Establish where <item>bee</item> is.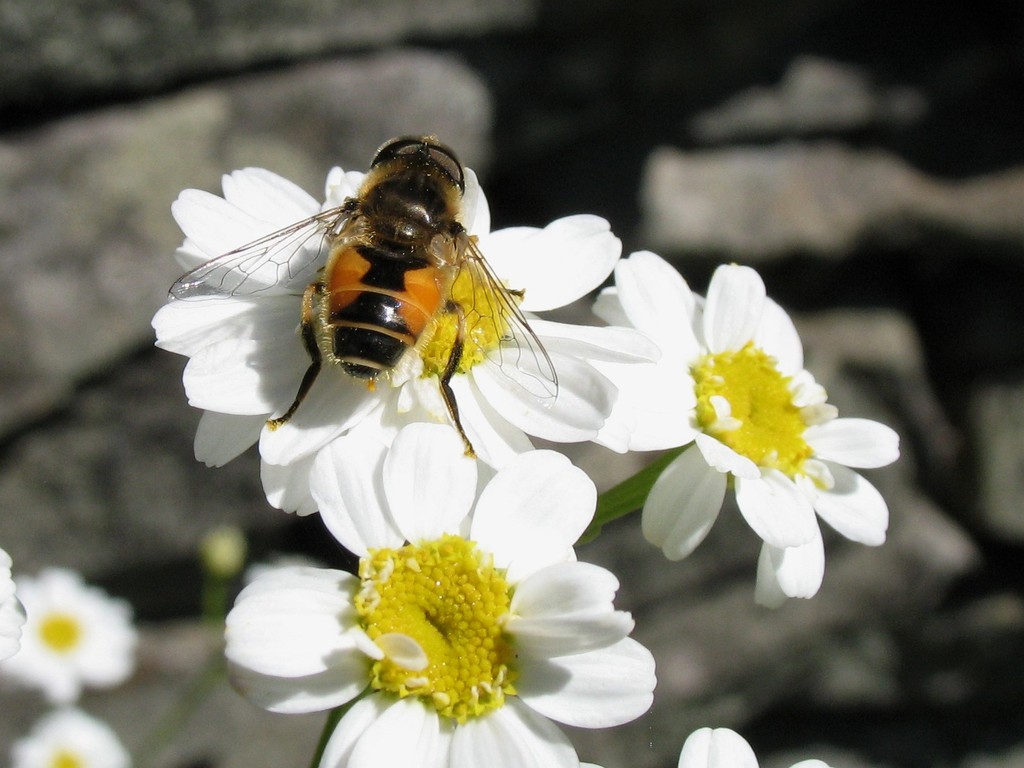
Established at 169 132 595 461.
